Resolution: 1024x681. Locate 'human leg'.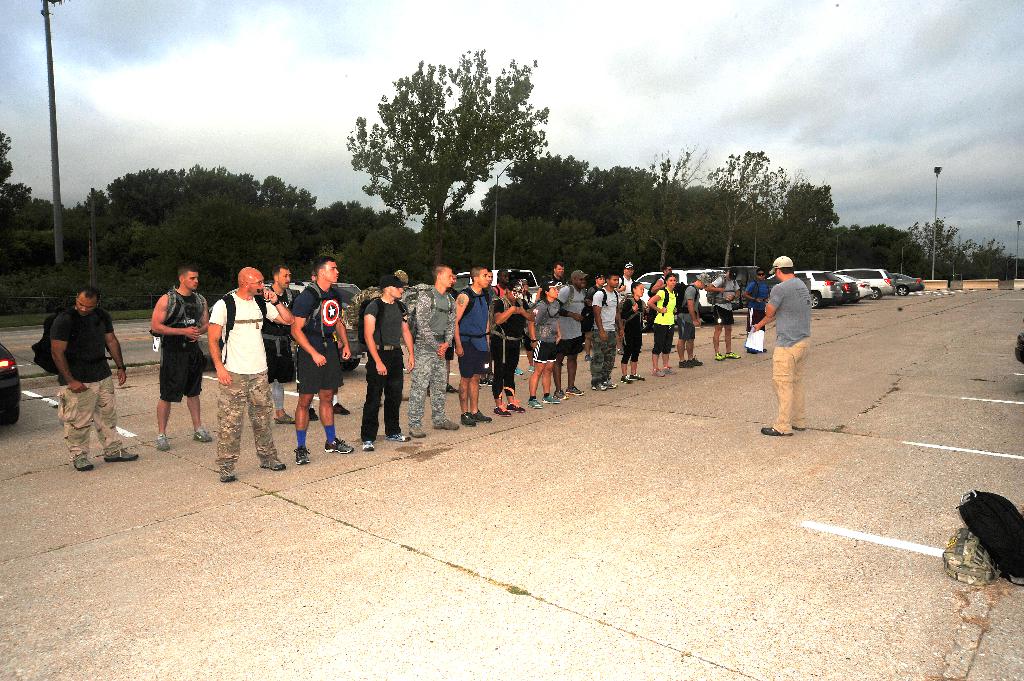
region(653, 324, 664, 374).
